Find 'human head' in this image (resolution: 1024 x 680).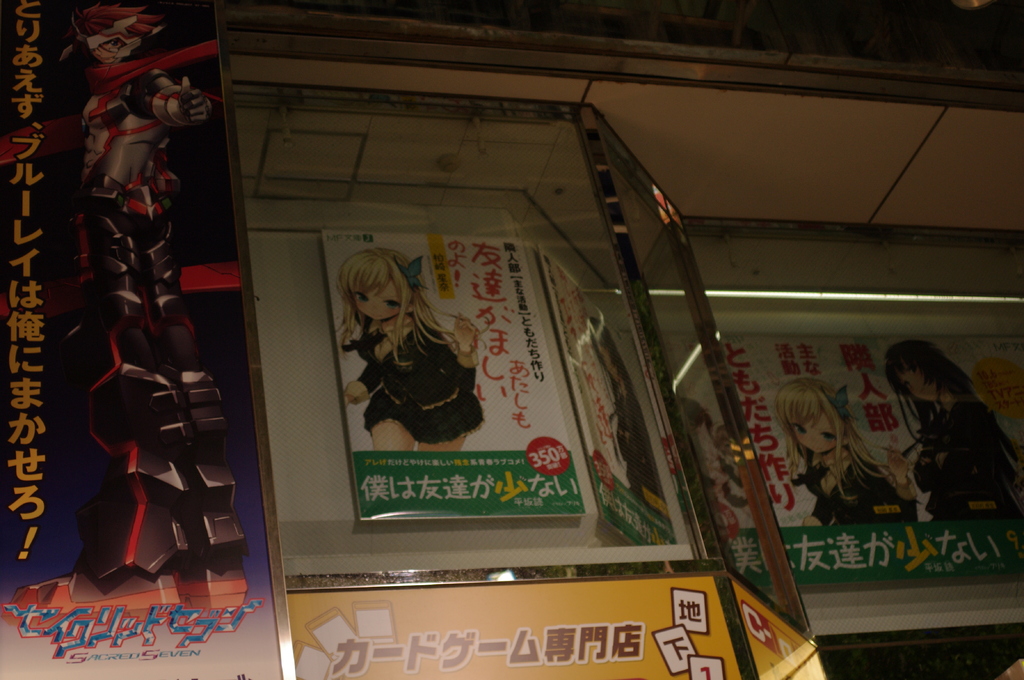
left=887, top=341, right=966, bottom=404.
